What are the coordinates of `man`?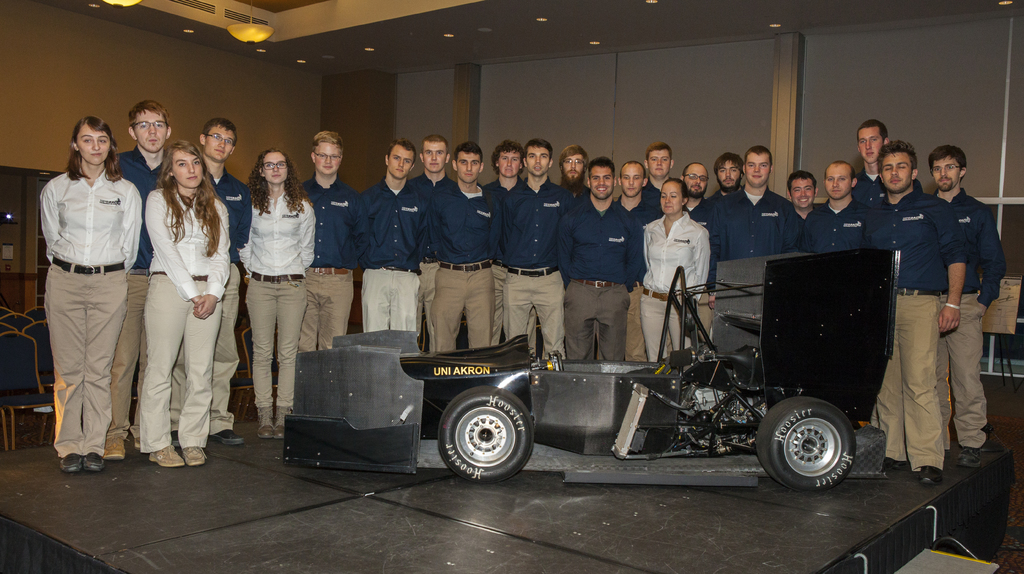
locate(801, 159, 881, 259).
